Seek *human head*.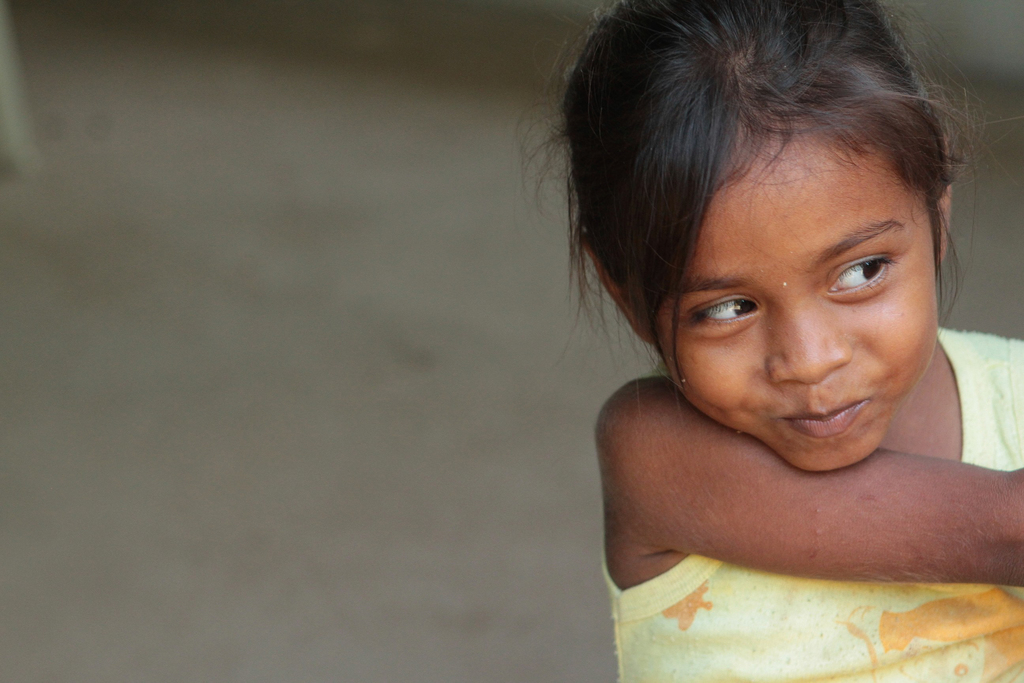
region(575, 21, 971, 429).
